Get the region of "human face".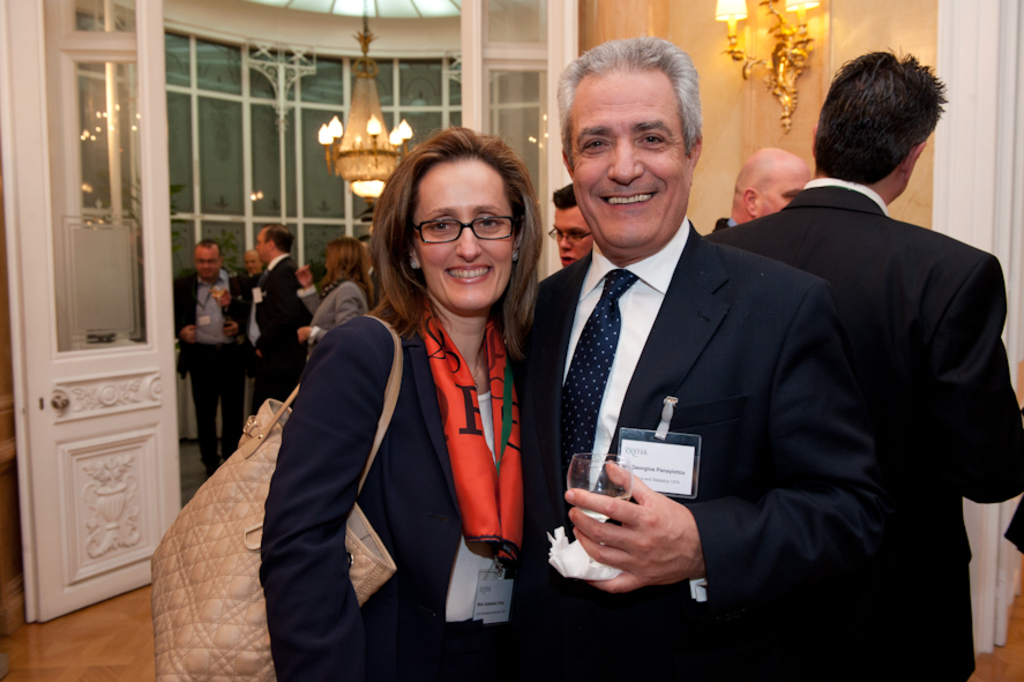
crop(254, 224, 274, 264).
